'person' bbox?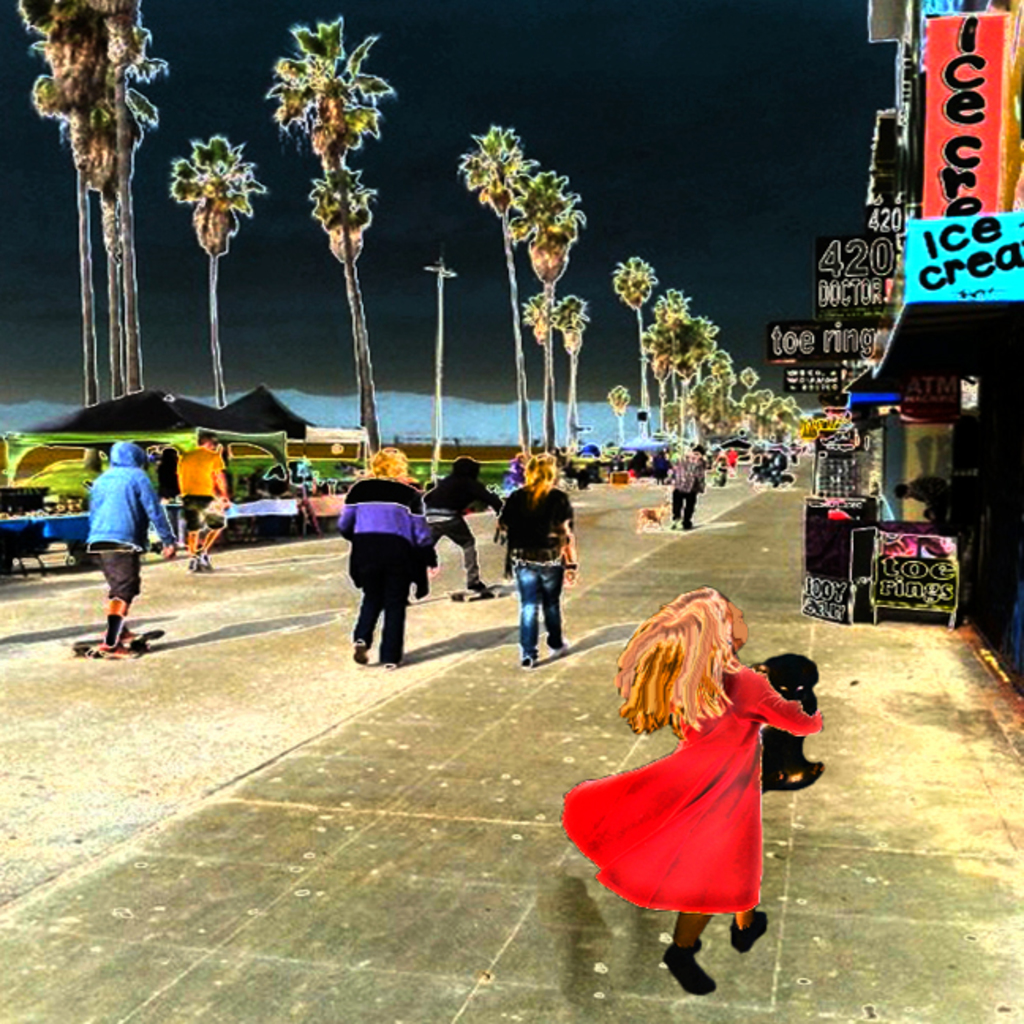
x1=676, y1=442, x2=713, y2=528
